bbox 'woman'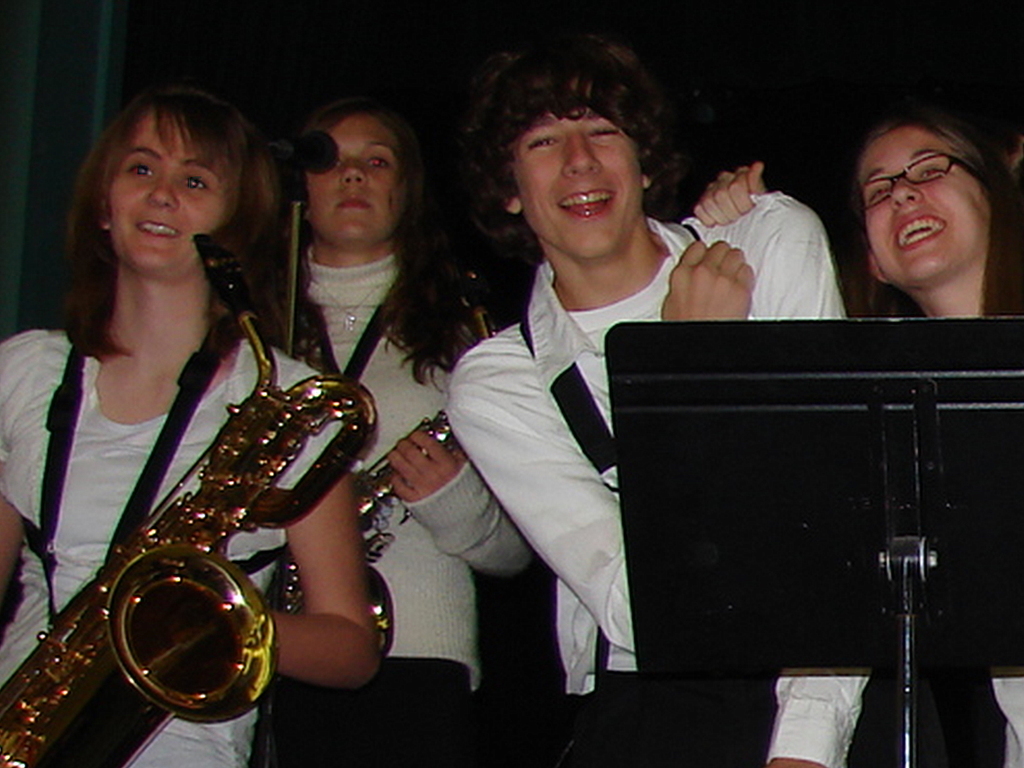
<region>696, 109, 1023, 767</region>
